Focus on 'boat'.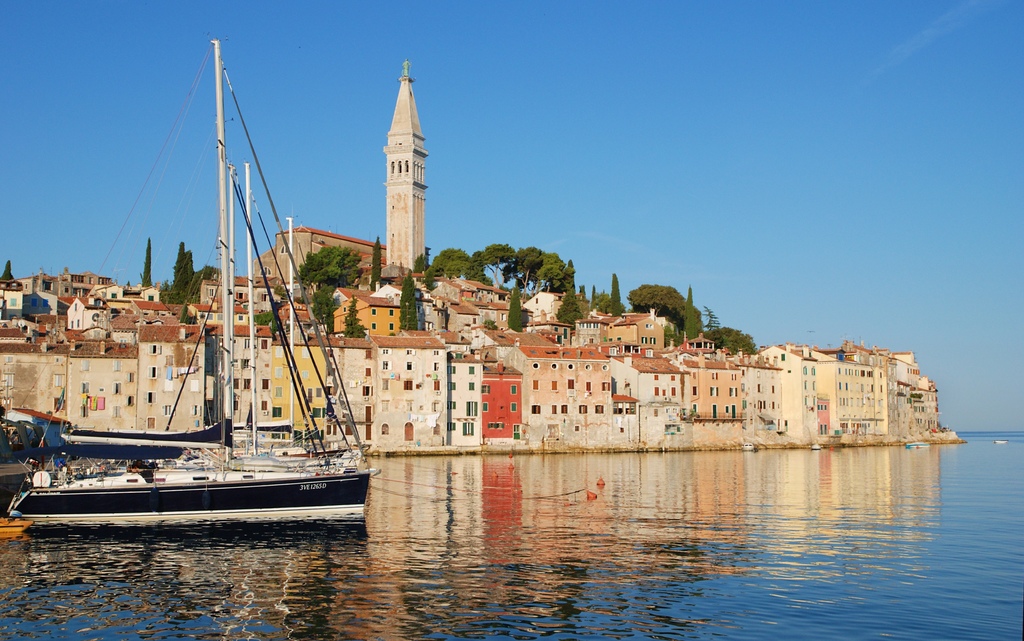
Focused at left=14, top=44, right=370, bottom=553.
